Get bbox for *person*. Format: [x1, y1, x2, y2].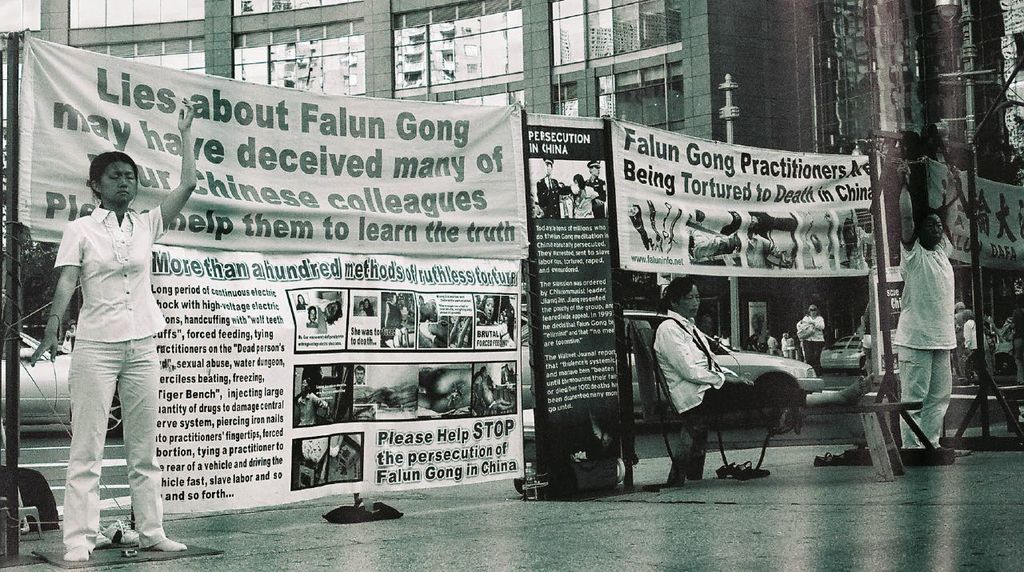
[651, 276, 870, 430].
